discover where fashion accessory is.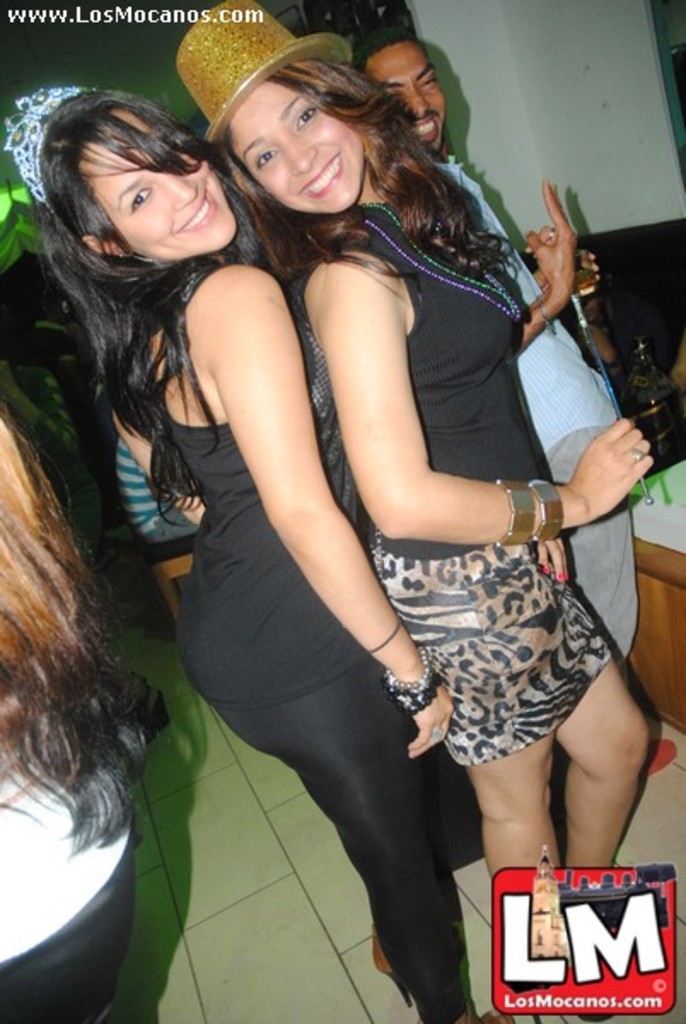
Discovered at 626 449 647 464.
